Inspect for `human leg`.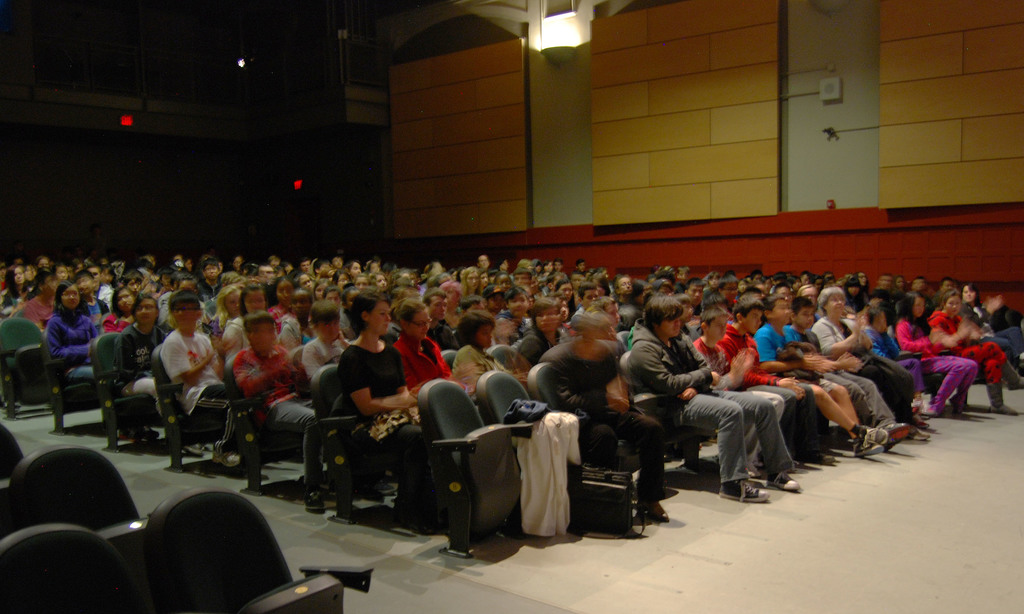
Inspection: region(58, 363, 97, 378).
